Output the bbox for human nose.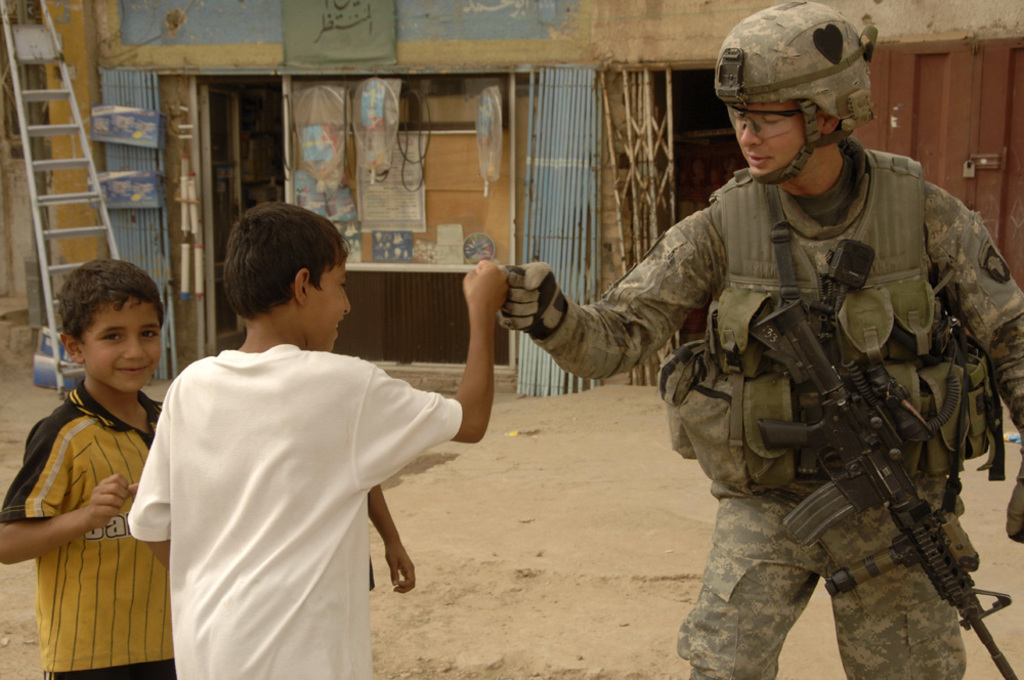
bbox=(738, 113, 765, 150).
